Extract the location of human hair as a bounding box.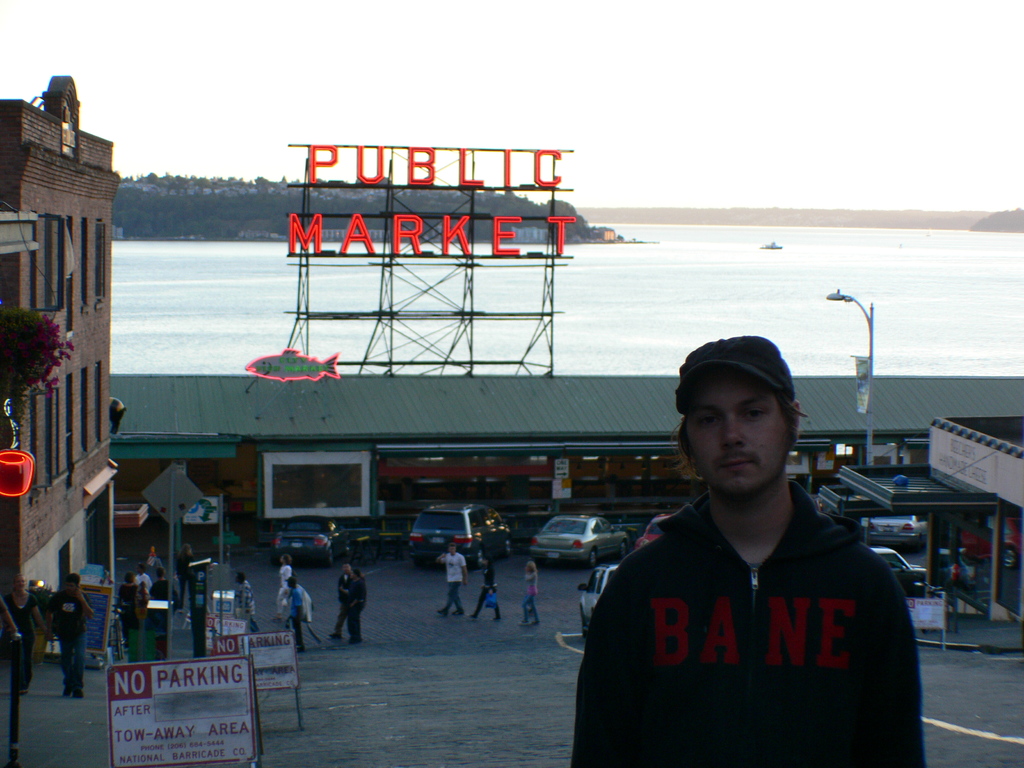
<bbox>526, 562, 540, 574</bbox>.
